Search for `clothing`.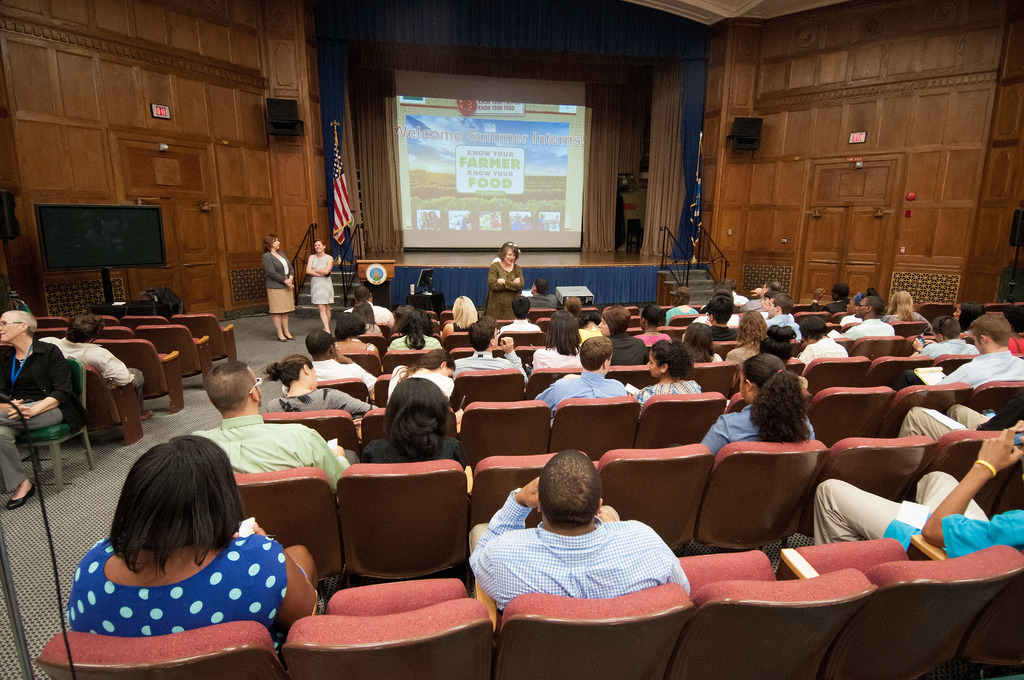
Found at bbox=(382, 332, 449, 355).
